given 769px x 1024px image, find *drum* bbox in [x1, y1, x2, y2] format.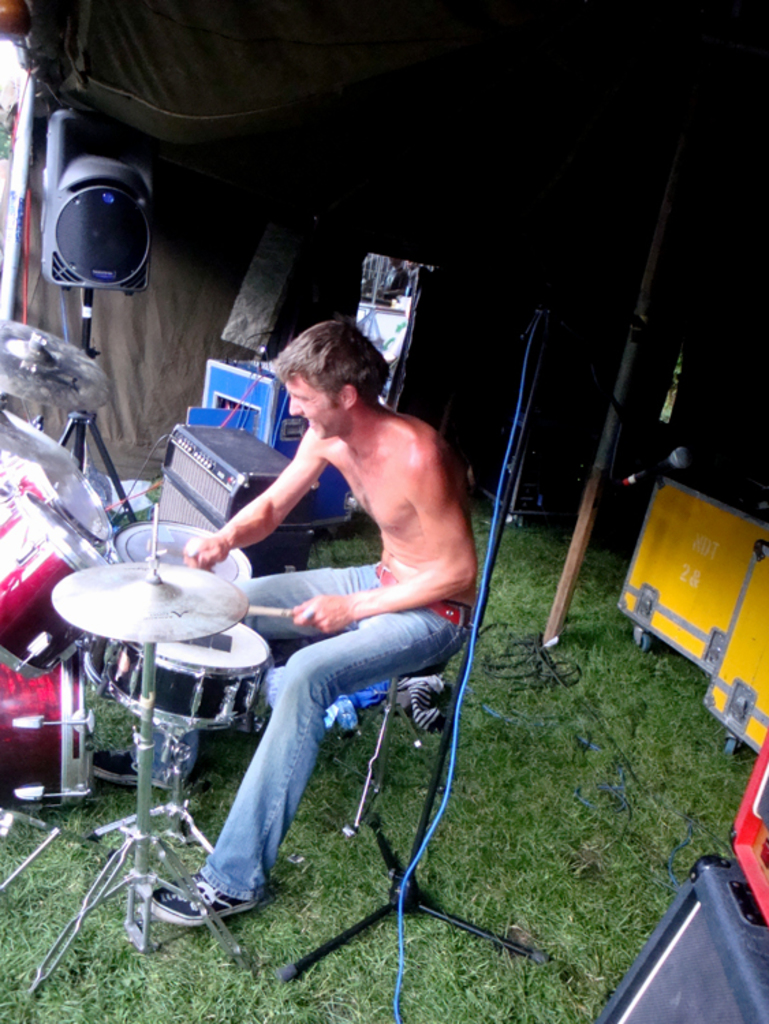
[102, 621, 277, 728].
